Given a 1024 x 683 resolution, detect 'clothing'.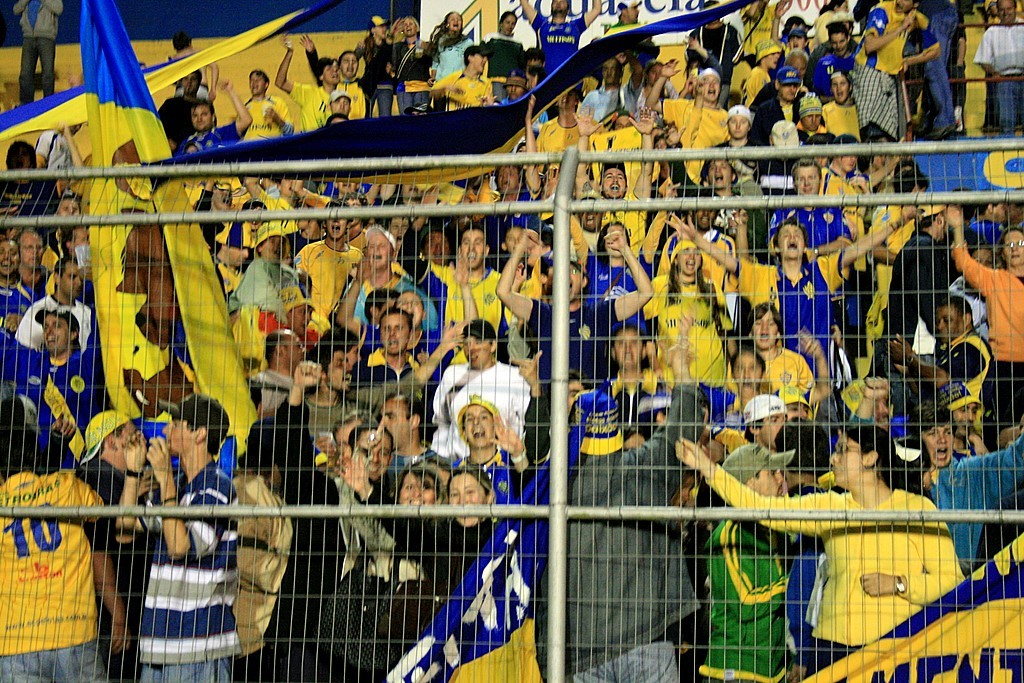
730,345,818,410.
